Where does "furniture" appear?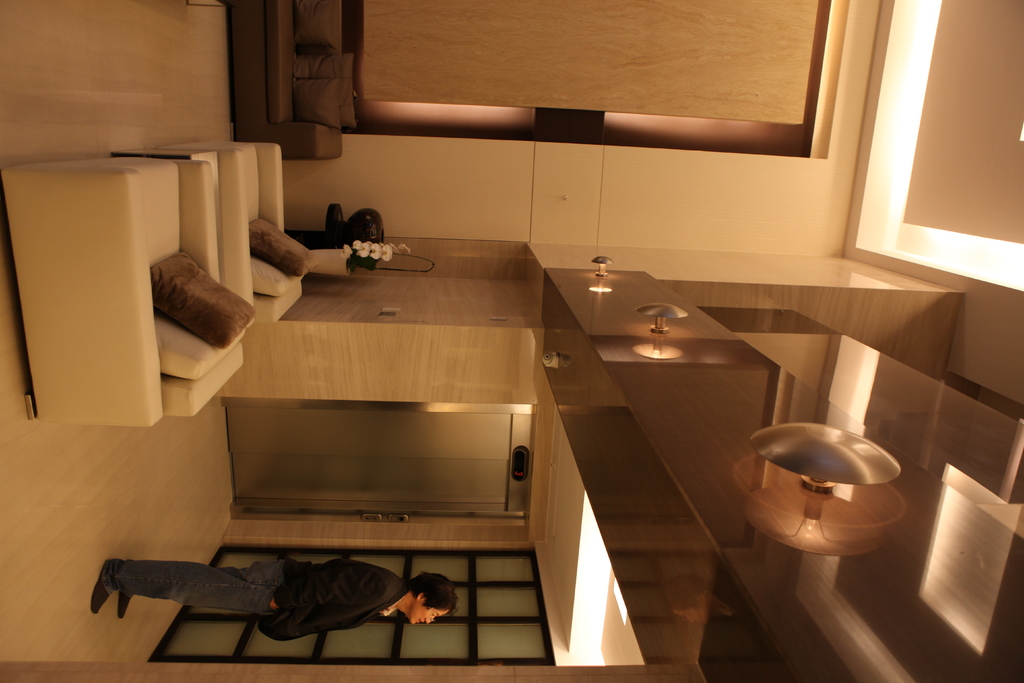
Appears at <box>159,138,305,322</box>.
